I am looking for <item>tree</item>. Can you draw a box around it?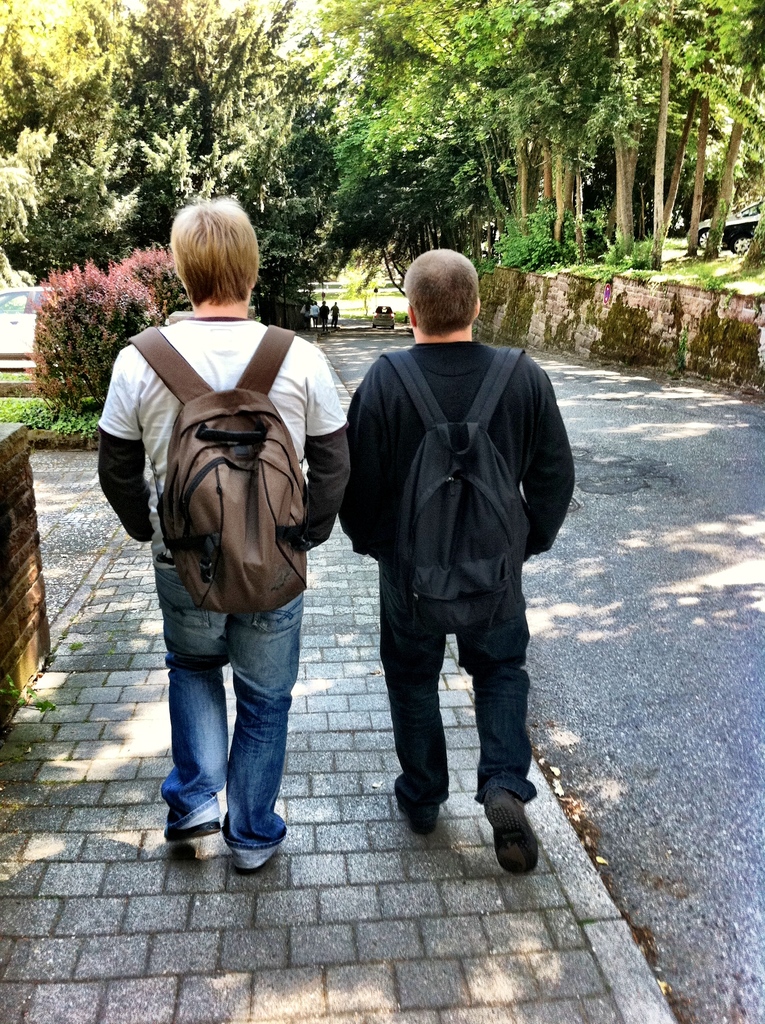
Sure, the bounding box is {"left": 0, "top": 0, "right": 101, "bottom": 289}.
